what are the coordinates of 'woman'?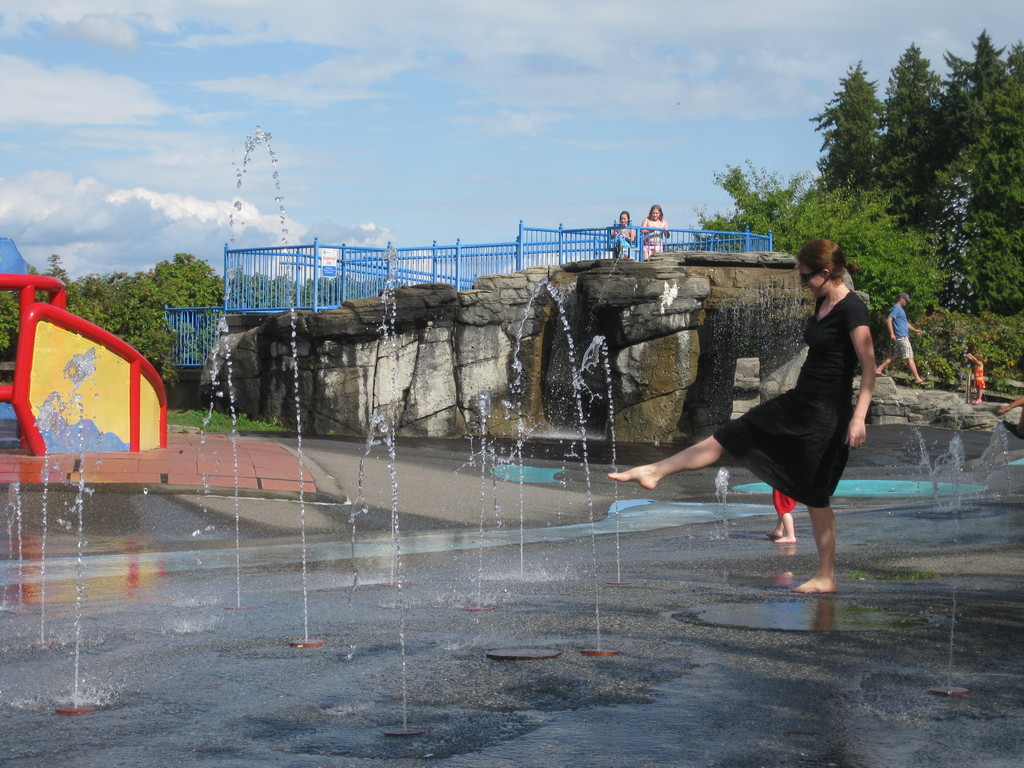
x1=609, y1=209, x2=641, y2=264.
